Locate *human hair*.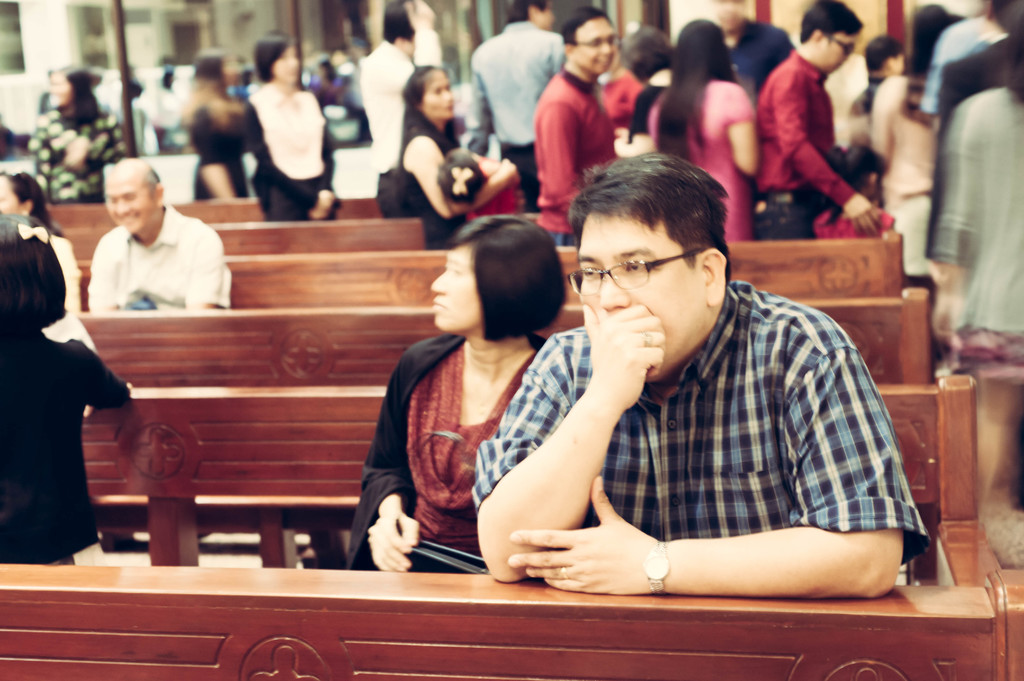
Bounding box: rect(252, 29, 292, 83).
